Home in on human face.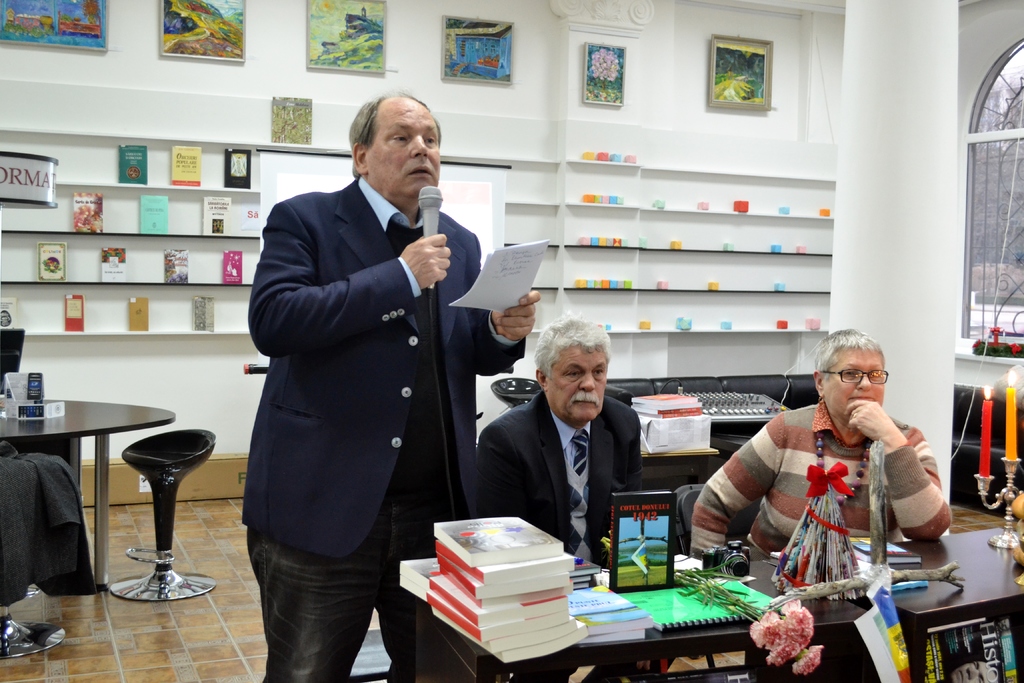
Homed in at (543, 345, 607, 424).
